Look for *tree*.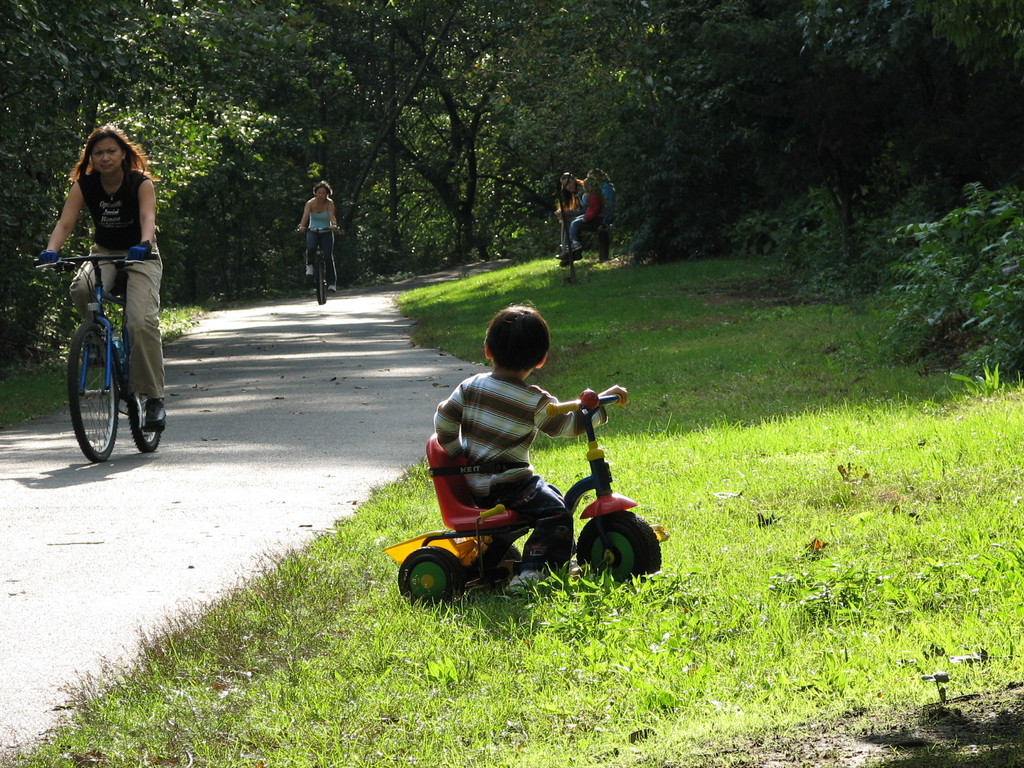
Found: l=632, t=0, r=1023, b=270.
